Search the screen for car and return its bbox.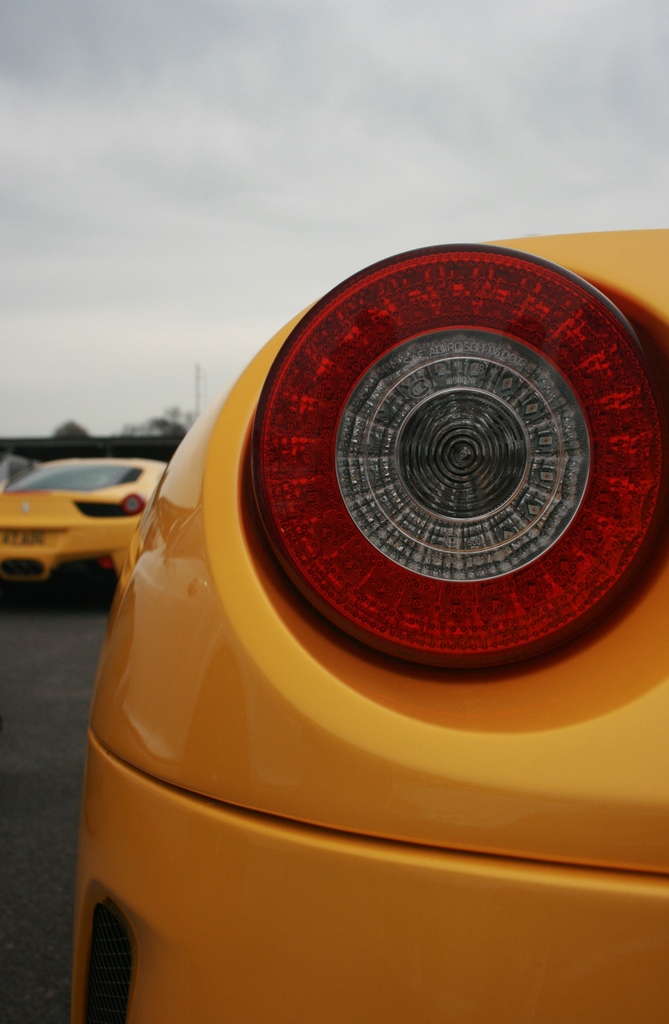
Found: 75,234,666,1023.
